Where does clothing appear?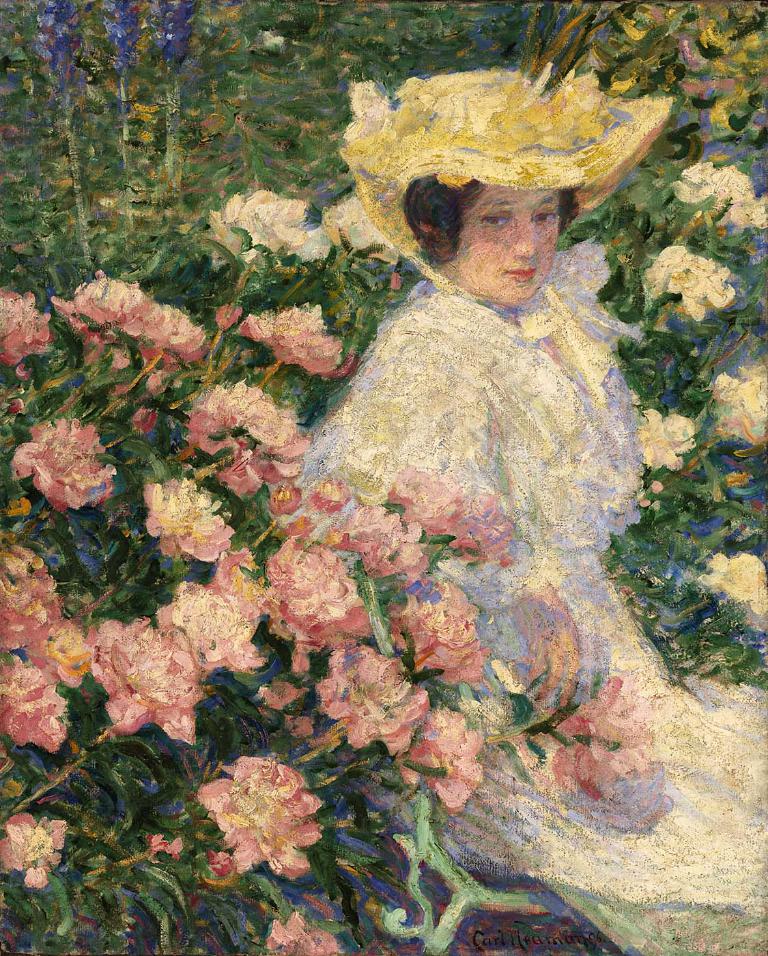
Appears at 242 20 767 955.
